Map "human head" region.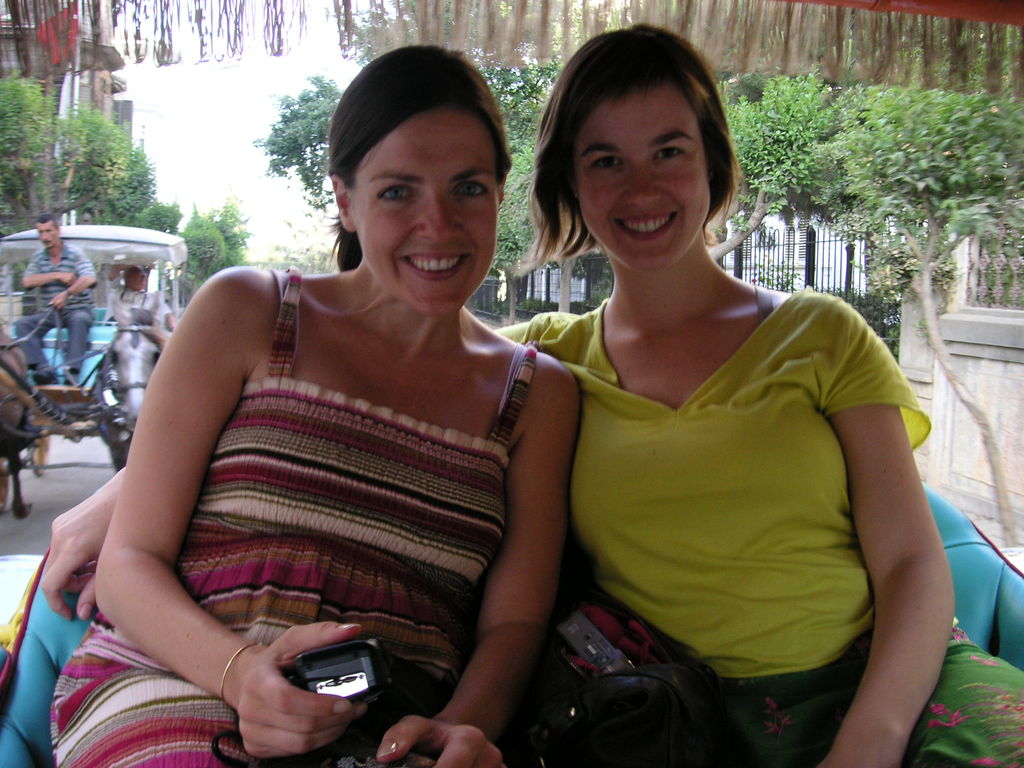
Mapped to pyautogui.locateOnScreen(523, 25, 756, 284).
